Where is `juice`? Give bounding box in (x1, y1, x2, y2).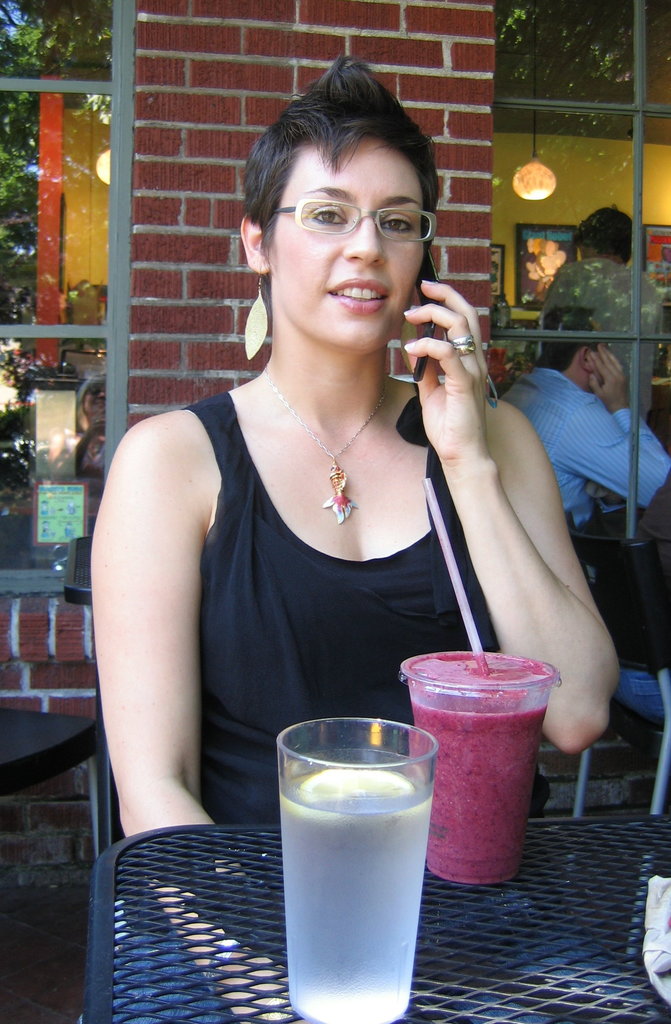
(408, 643, 552, 890).
